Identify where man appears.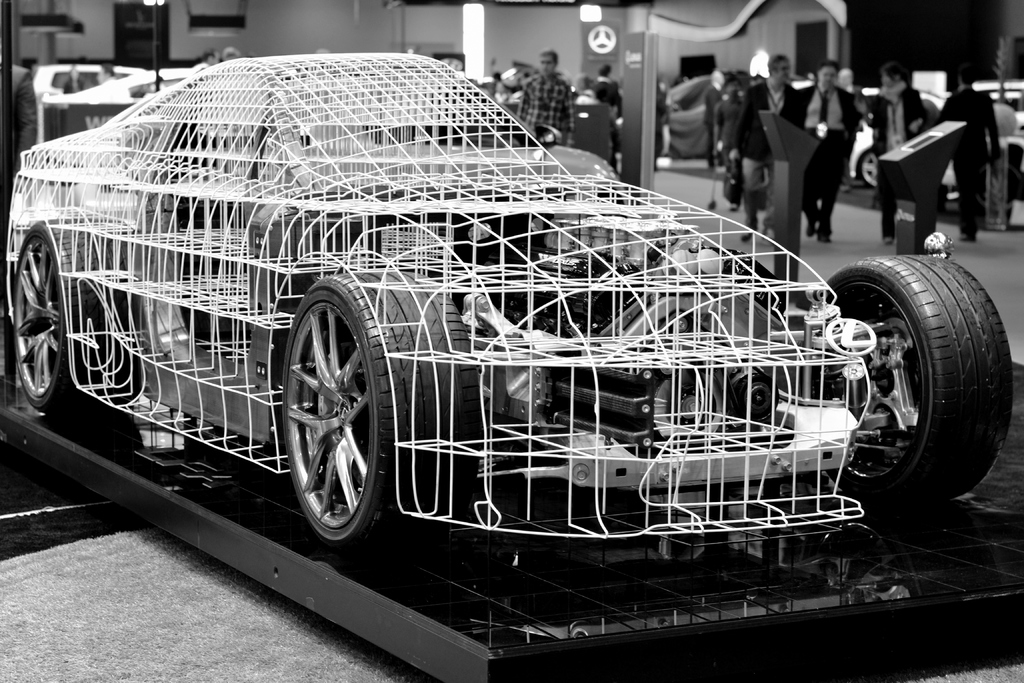
Appears at (left=791, top=62, right=866, bottom=241).
